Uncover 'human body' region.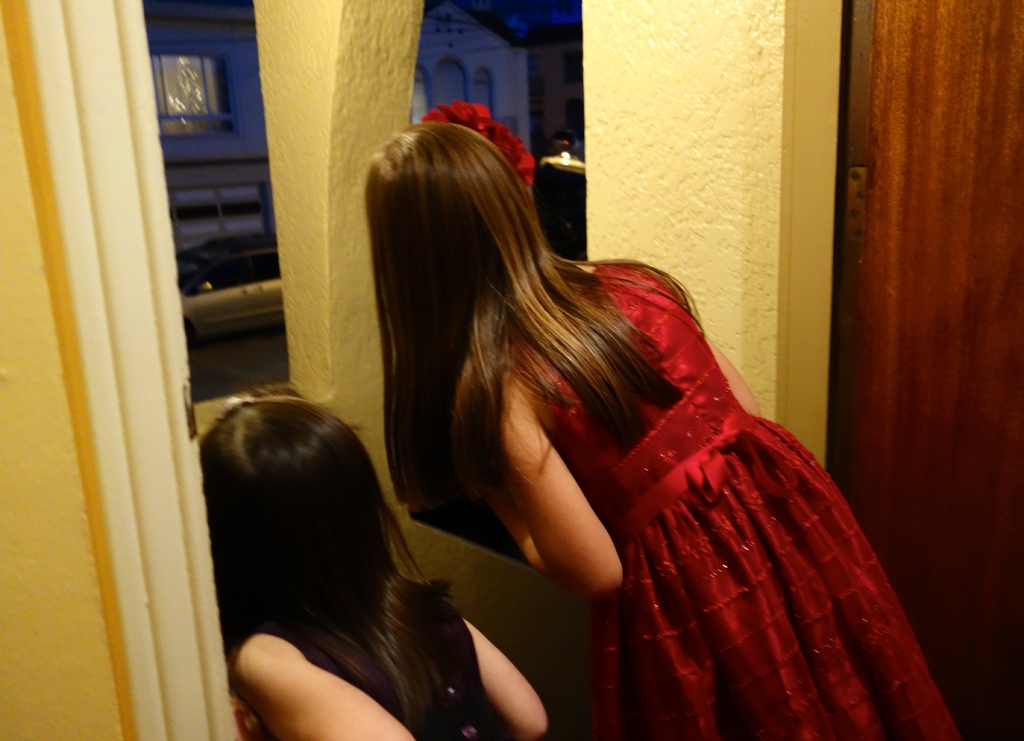
Uncovered: x1=220, y1=599, x2=550, y2=740.
